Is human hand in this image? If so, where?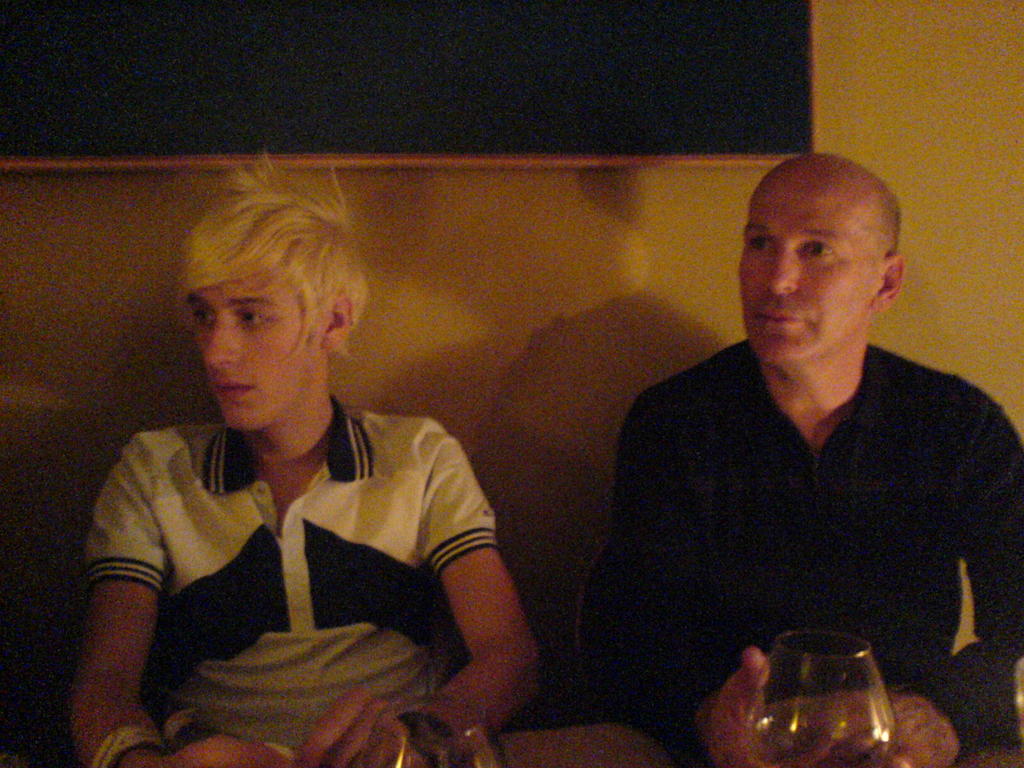
Yes, at 306,685,425,767.
